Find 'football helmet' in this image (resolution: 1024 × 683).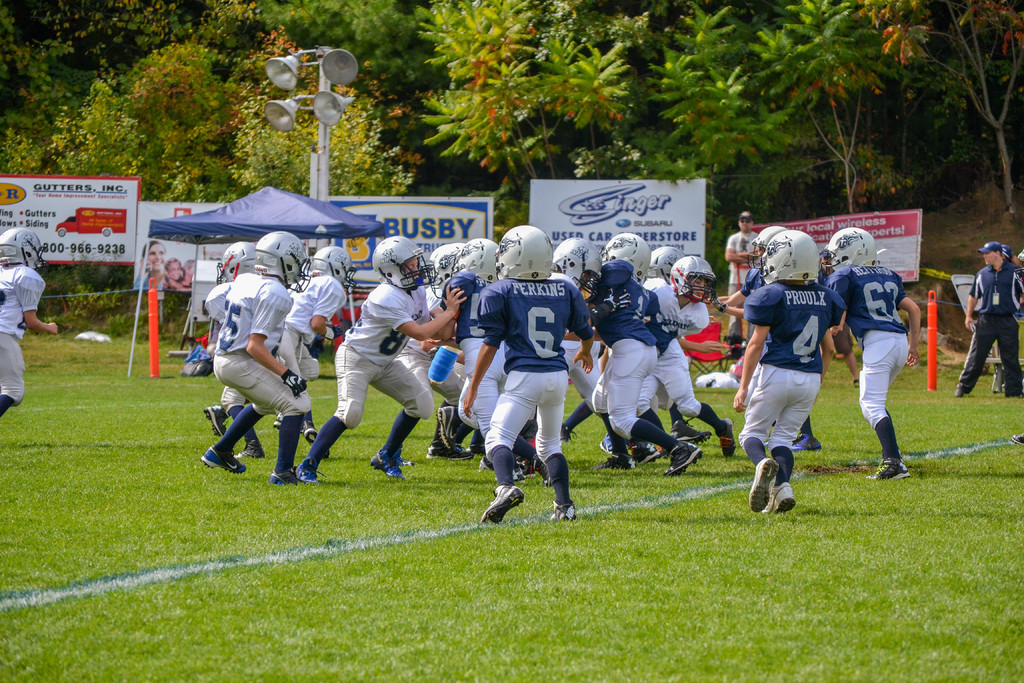
box=[225, 242, 266, 285].
